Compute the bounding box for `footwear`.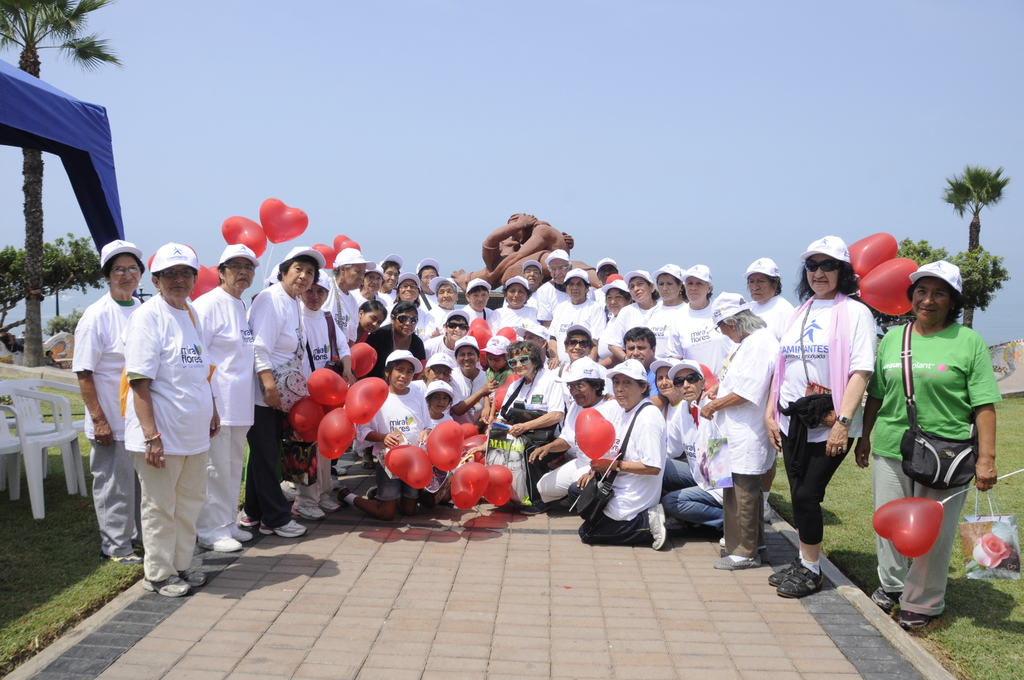
902 609 928 629.
